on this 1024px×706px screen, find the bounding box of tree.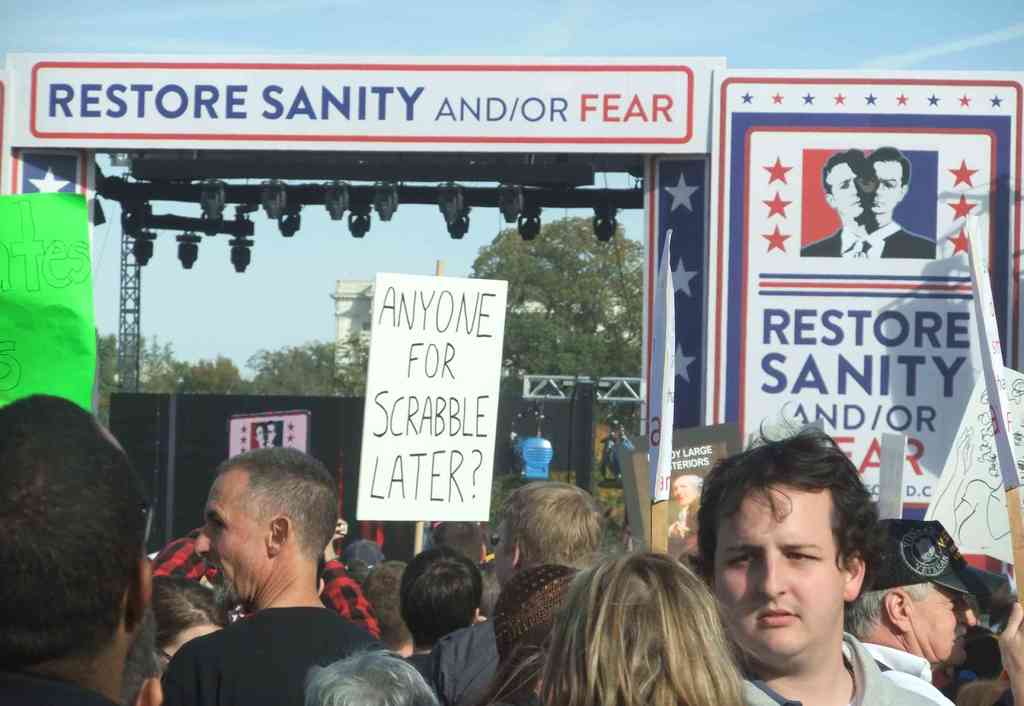
Bounding box: BBox(131, 328, 252, 408).
